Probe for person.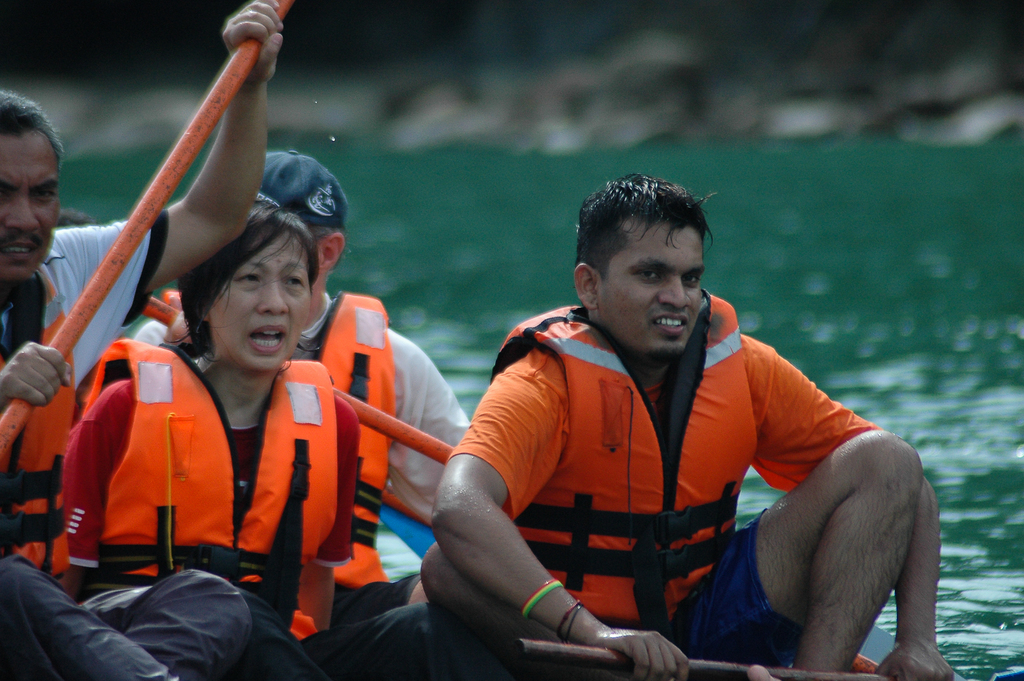
Probe result: [left=420, top=165, right=965, bottom=680].
